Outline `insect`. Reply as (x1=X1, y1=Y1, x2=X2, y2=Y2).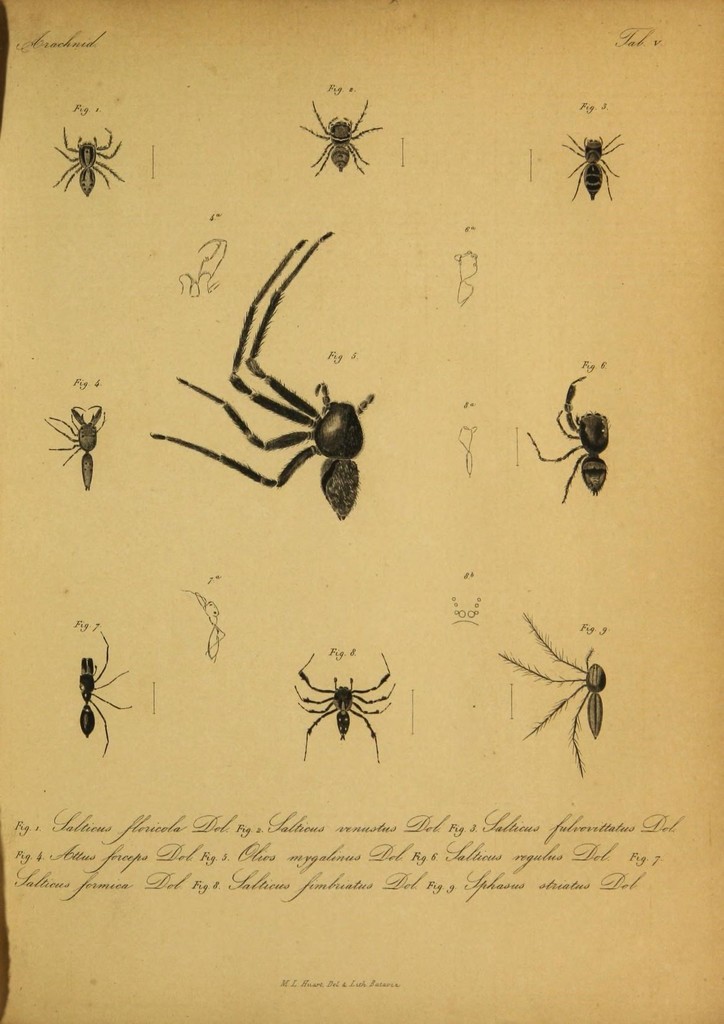
(x1=562, y1=136, x2=625, y2=204).
